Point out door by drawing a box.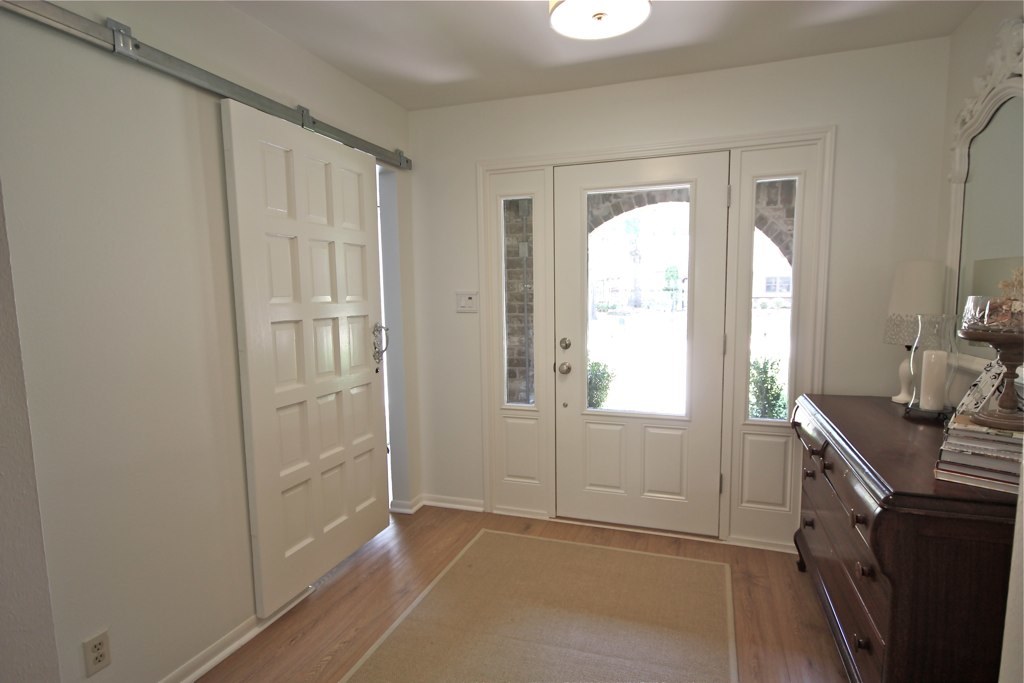
box(203, 90, 399, 646).
